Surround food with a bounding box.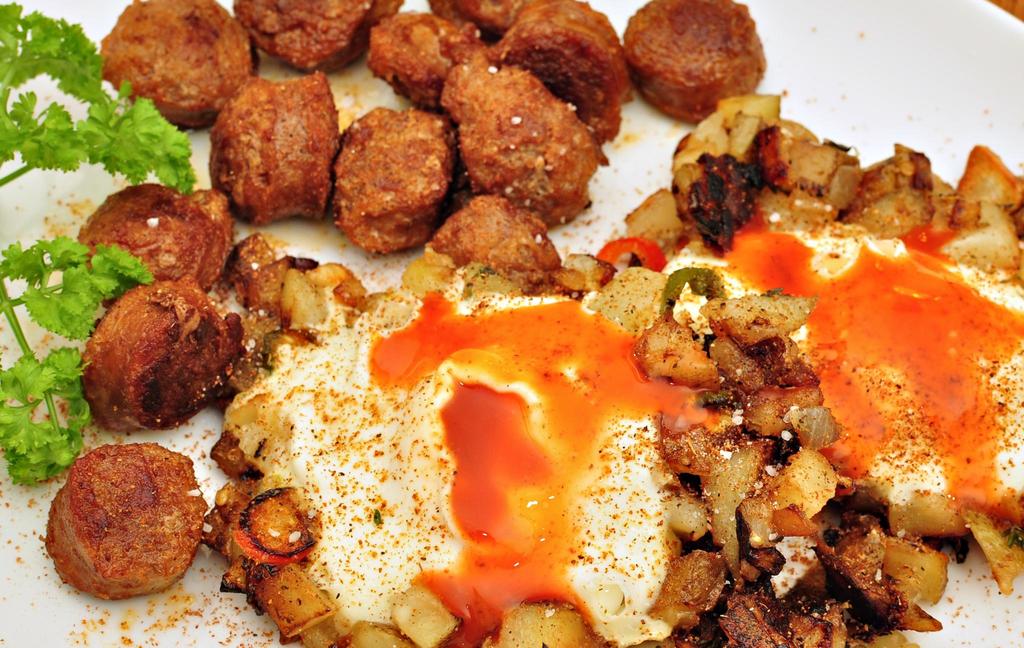
(left=86, top=275, right=249, bottom=435).
